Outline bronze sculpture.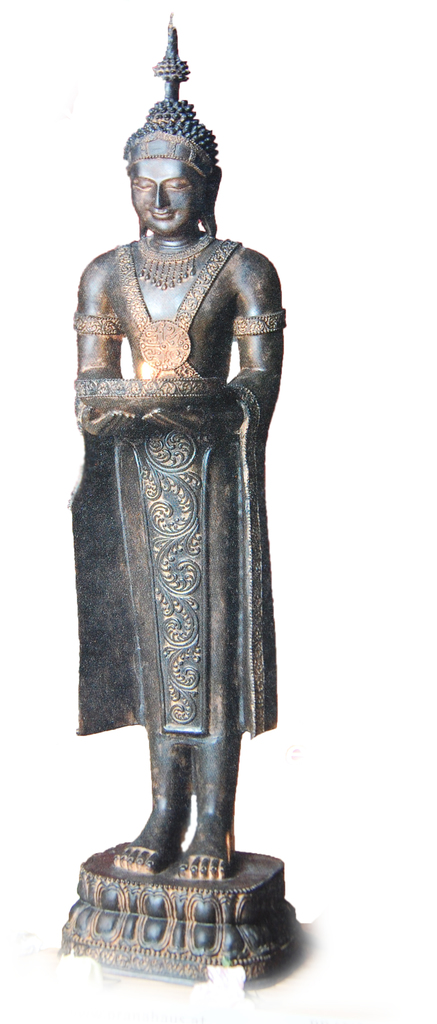
Outline: BBox(46, 15, 293, 991).
